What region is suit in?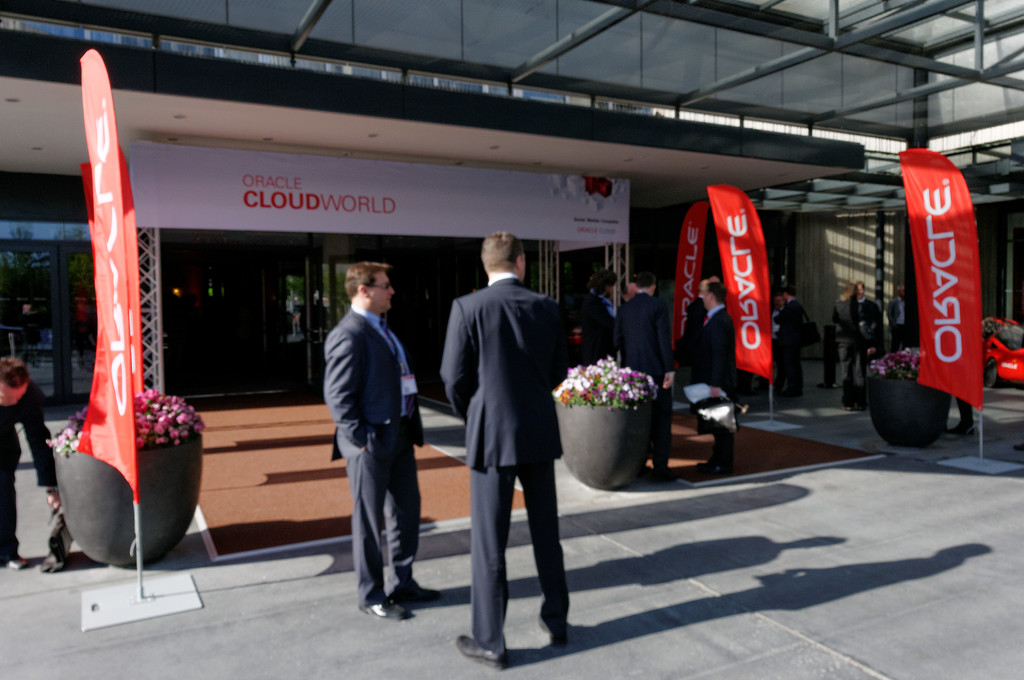
box(0, 382, 59, 560).
